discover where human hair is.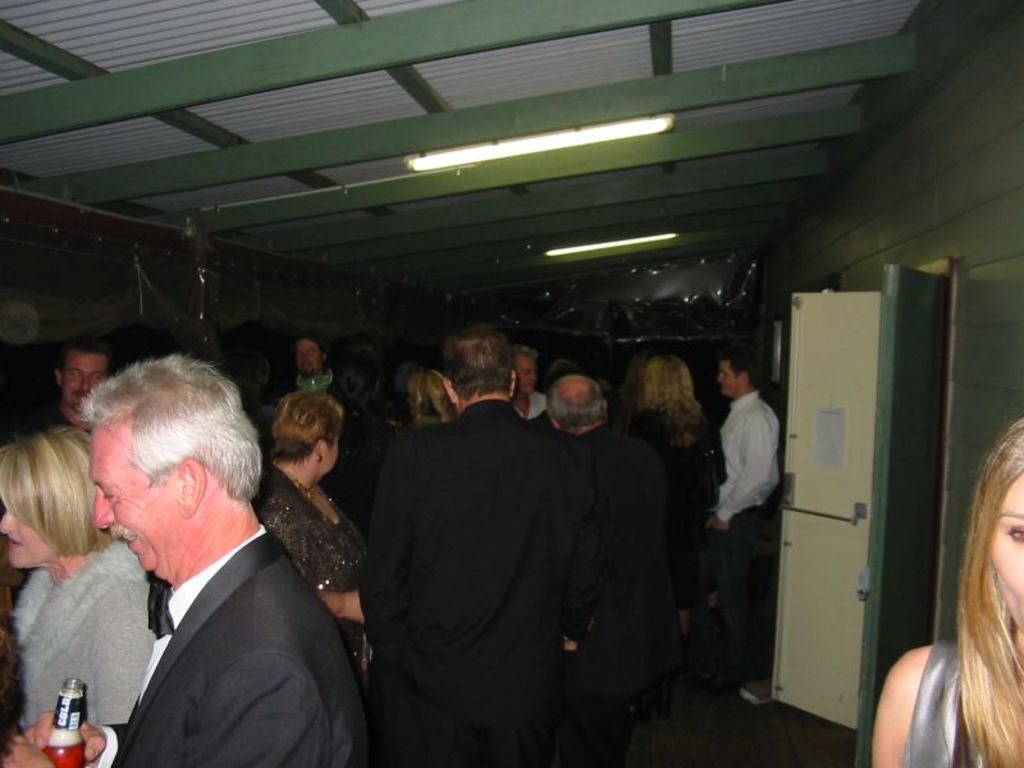
Discovered at bbox=(722, 346, 754, 381).
